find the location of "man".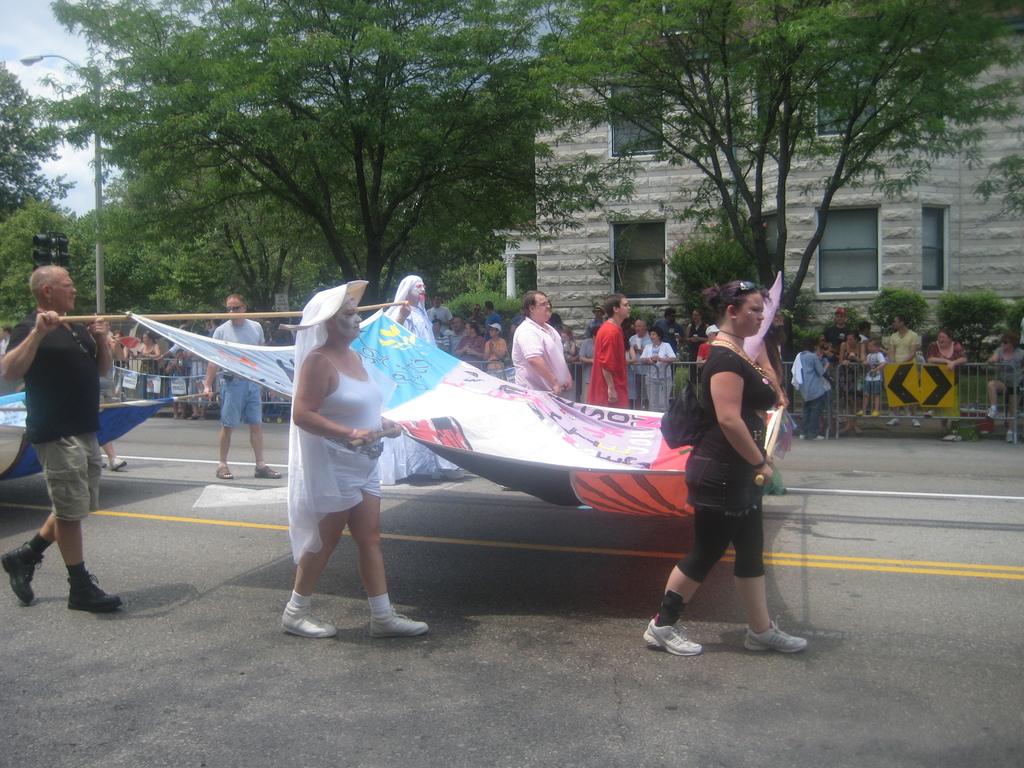
Location: <box>455,325,484,371</box>.
